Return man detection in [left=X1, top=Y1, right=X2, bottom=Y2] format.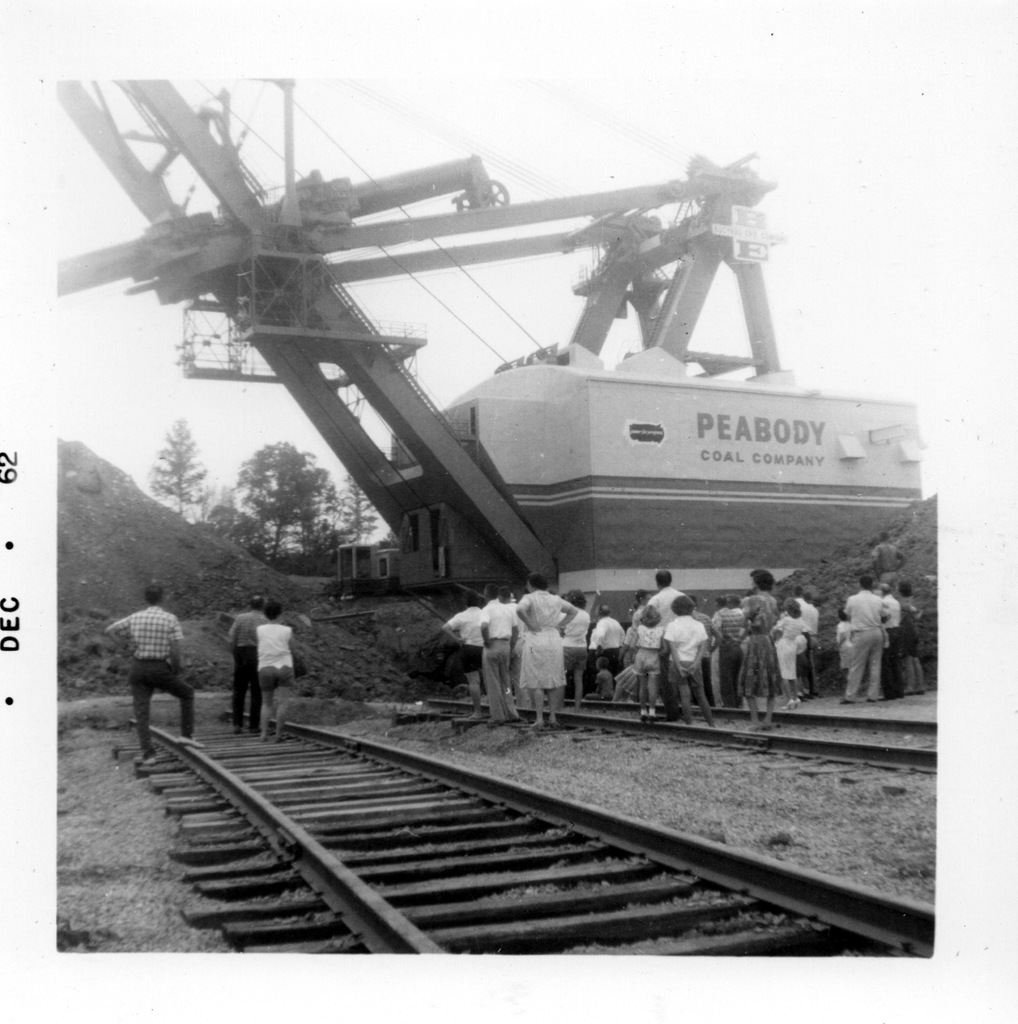
[left=443, top=593, right=489, bottom=713].
